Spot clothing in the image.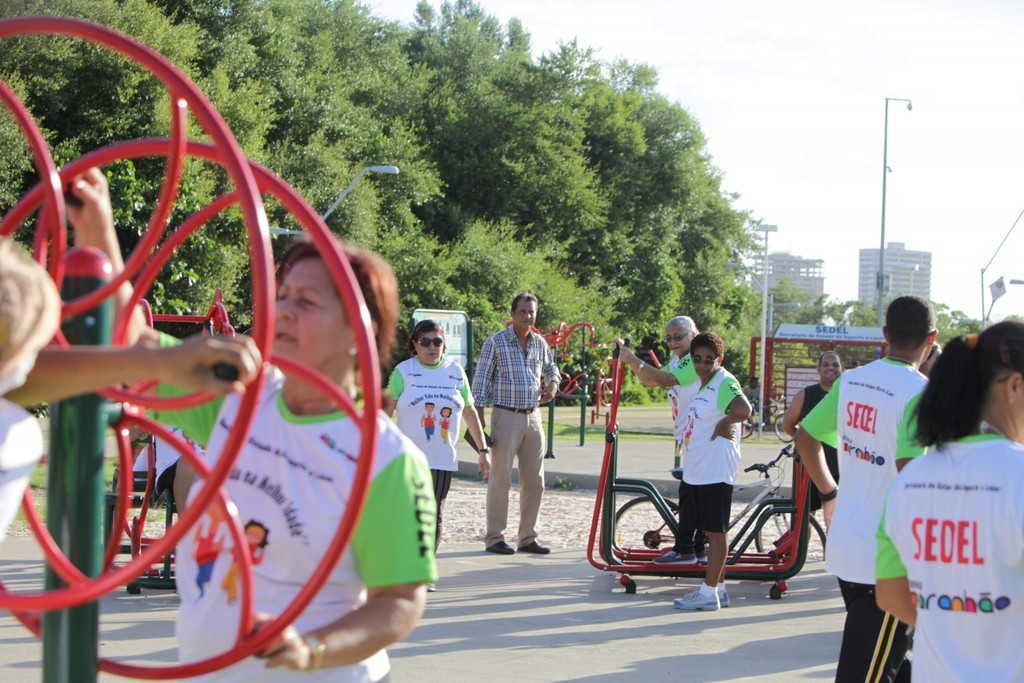
clothing found at locate(876, 432, 1023, 682).
